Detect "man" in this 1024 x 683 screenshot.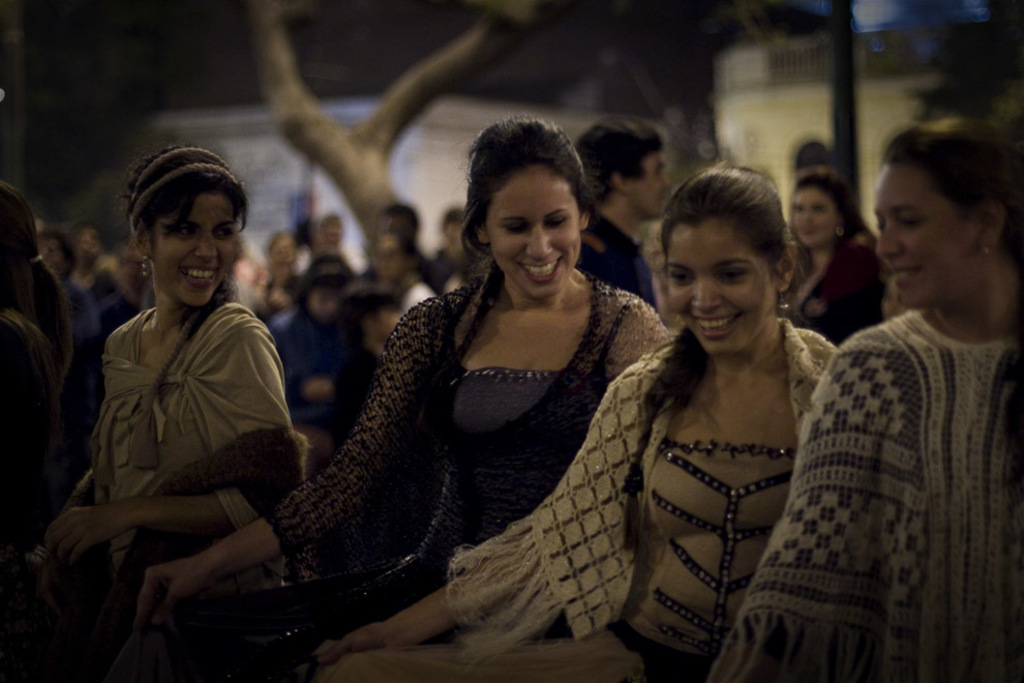
Detection: 427/203/464/296.
